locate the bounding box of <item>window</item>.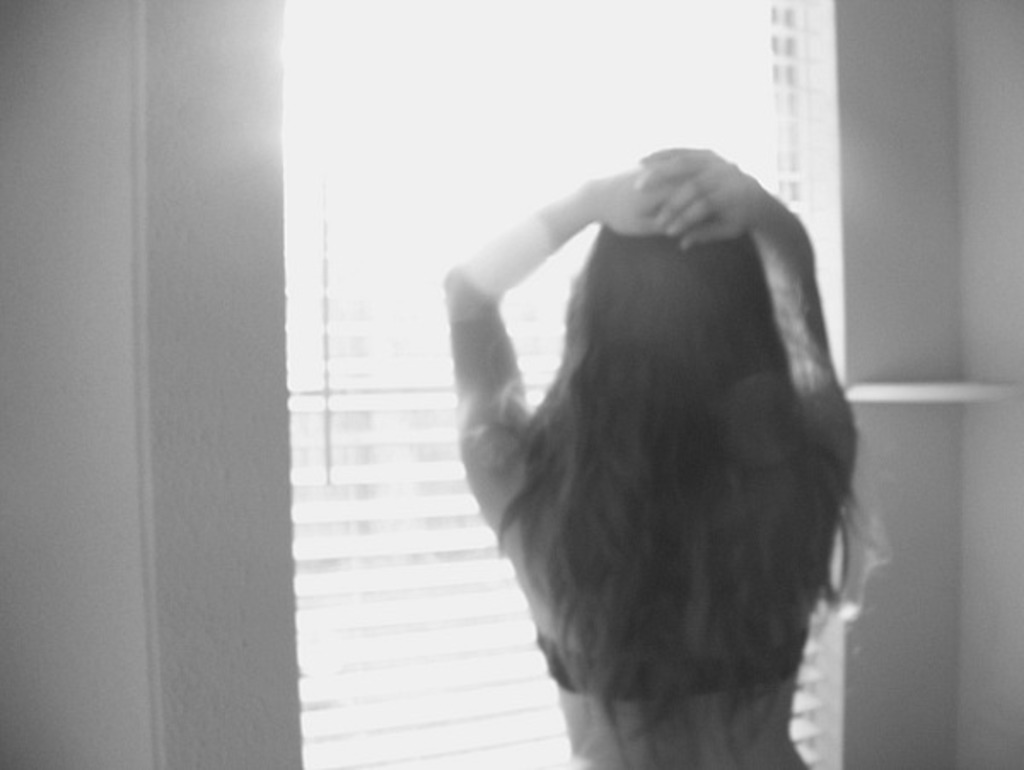
Bounding box: <bbox>283, 0, 807, 768</bbox>.
